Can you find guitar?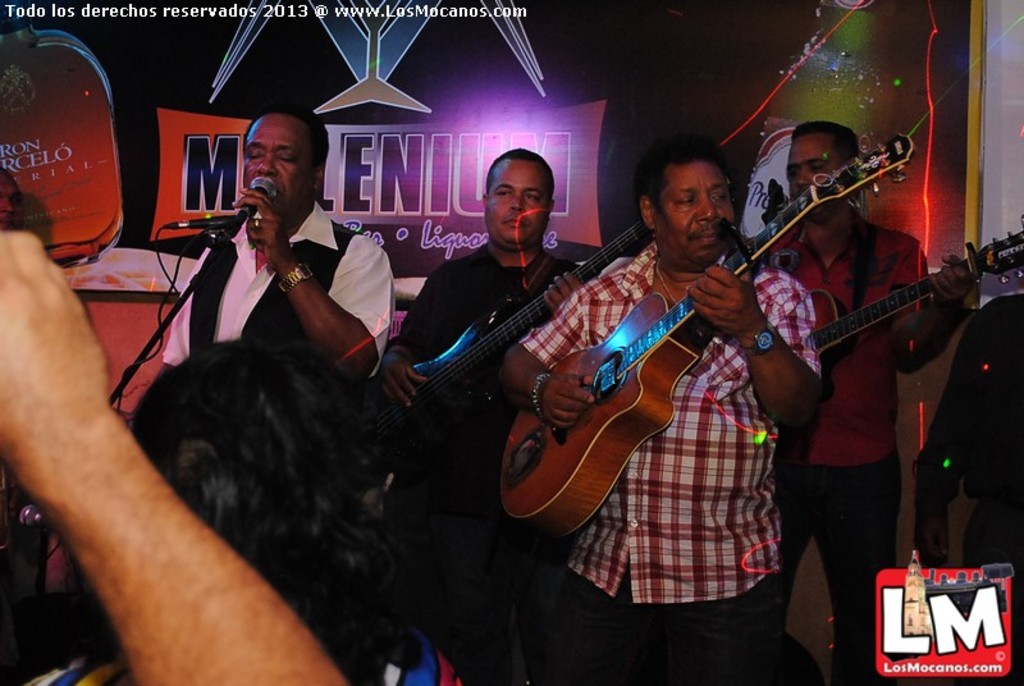
Yes, bounding box: region(497, 133, 918, 538).
